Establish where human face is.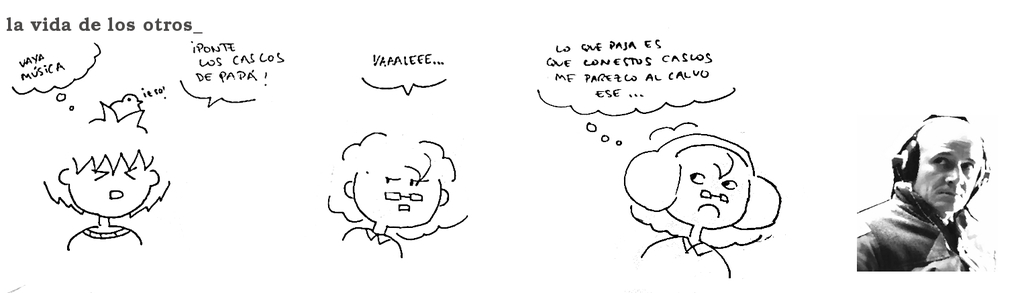
Established at (660, 152, 750, 229).
